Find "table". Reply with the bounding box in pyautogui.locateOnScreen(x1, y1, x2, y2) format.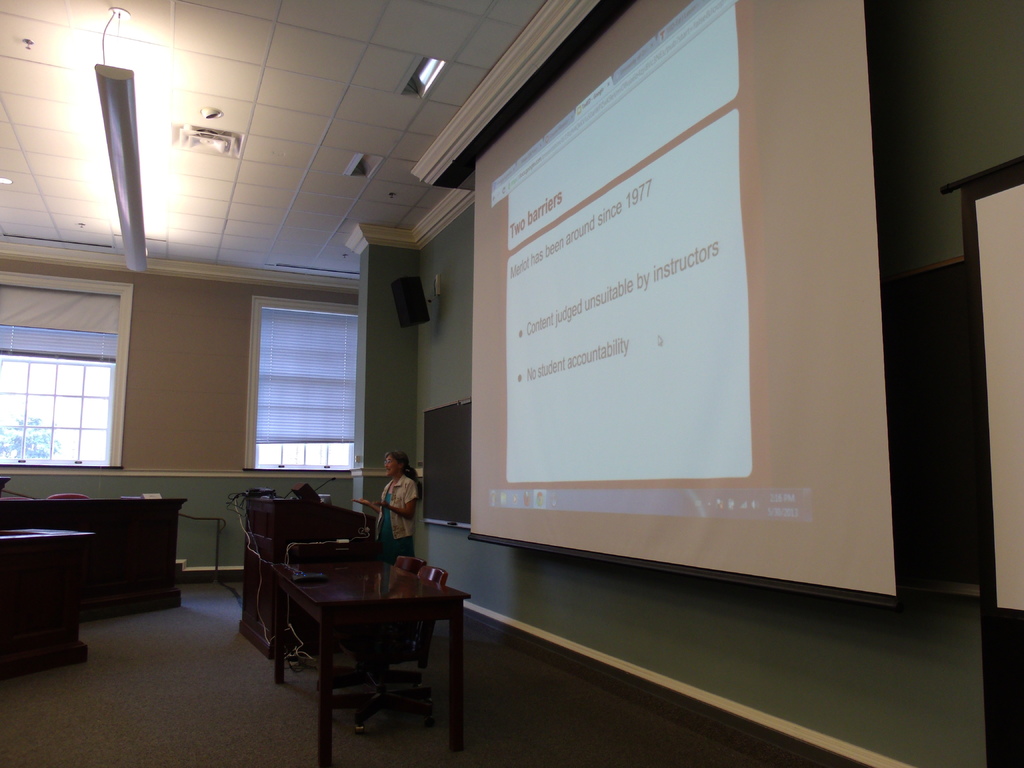
pyautogui.locateOnScreen(247, 541, 474, 736).
